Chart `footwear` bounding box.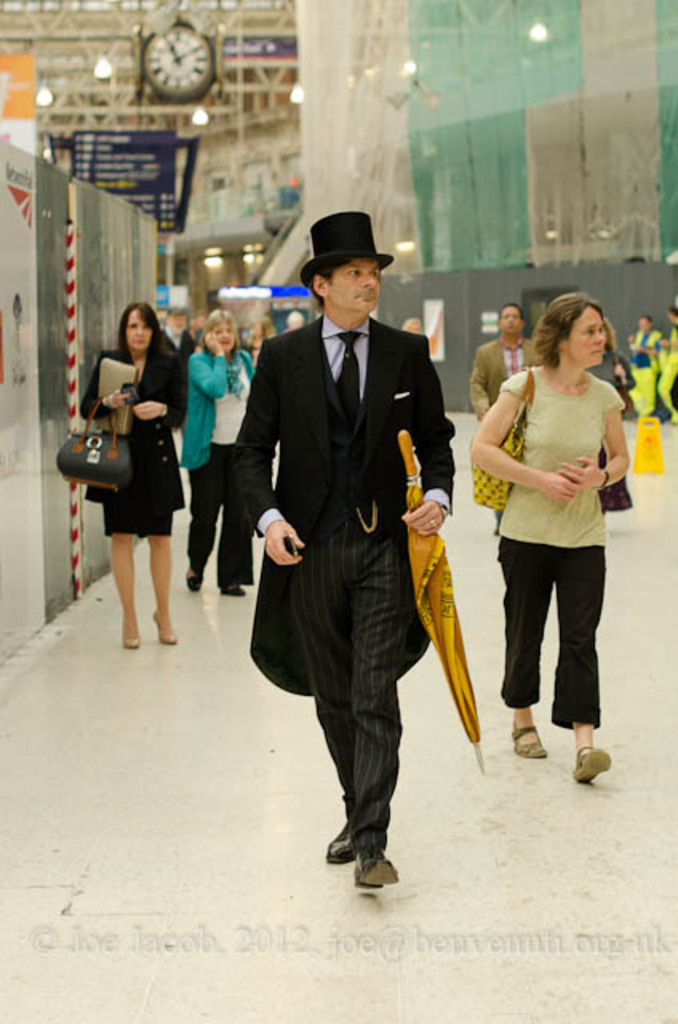
Charted: x1=355, y1=843, x2=398, y2=896.
